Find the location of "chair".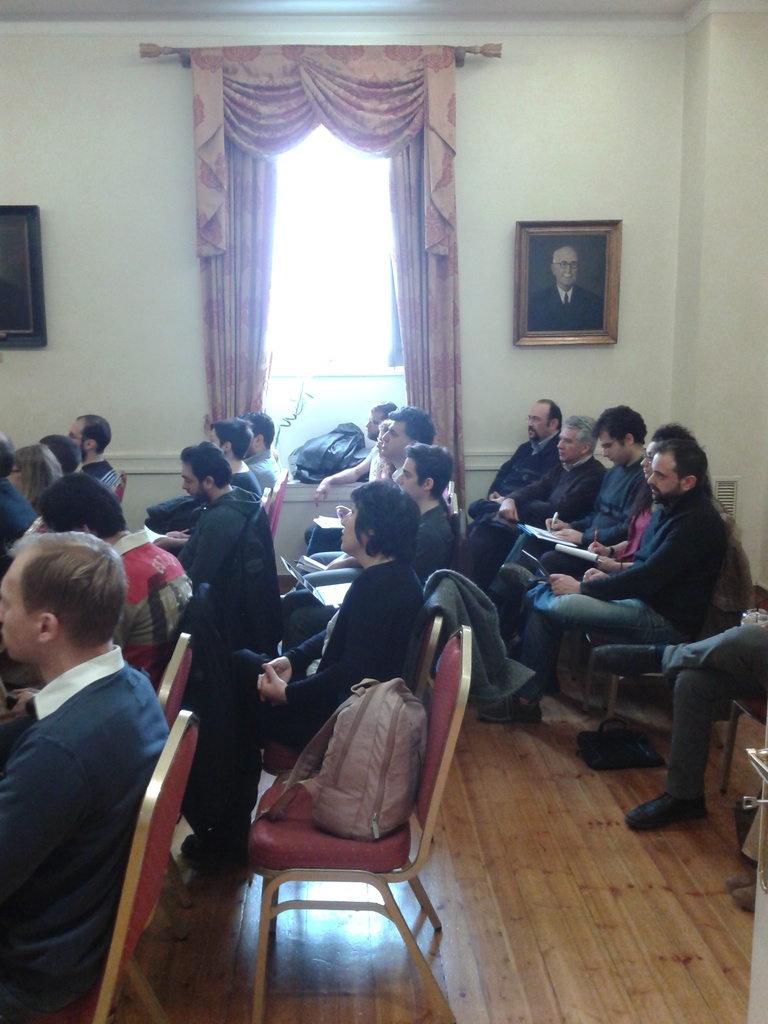
Location: region(261, 485, 275, 516).
